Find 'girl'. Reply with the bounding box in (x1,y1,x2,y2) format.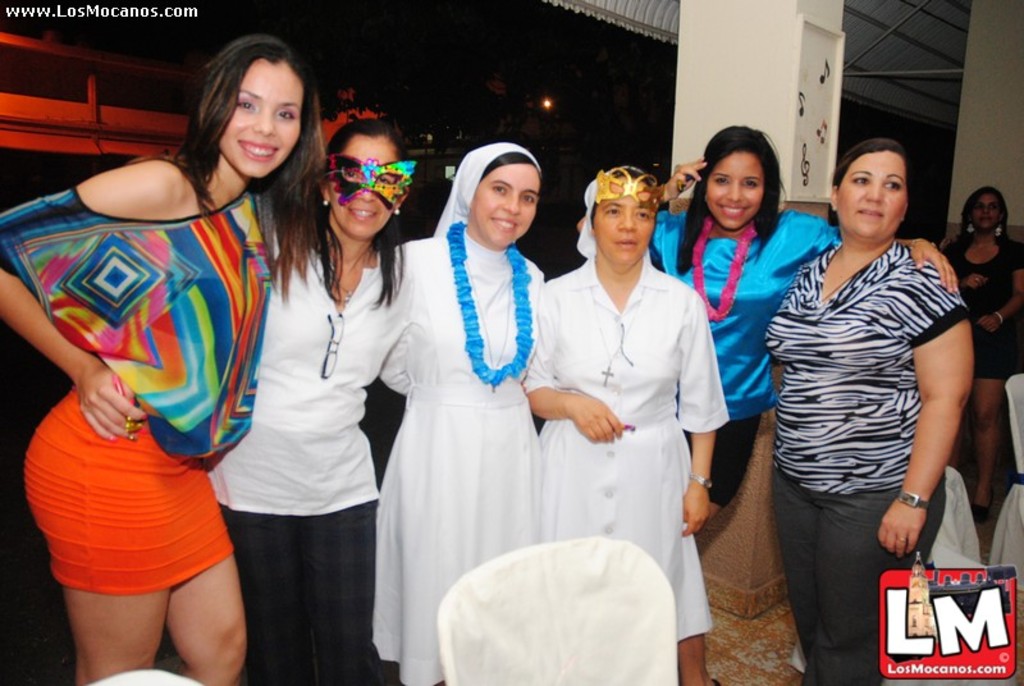
(196,106,384,671).
